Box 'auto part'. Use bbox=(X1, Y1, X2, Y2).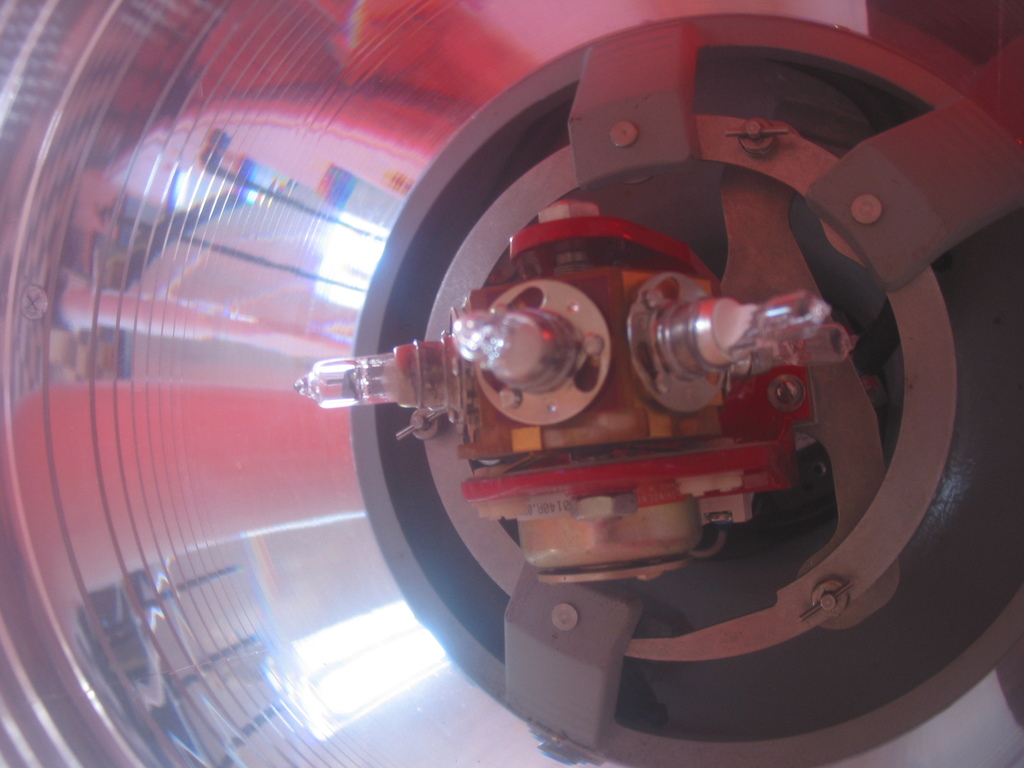
bbox=(0, 0, 1023, 767).
